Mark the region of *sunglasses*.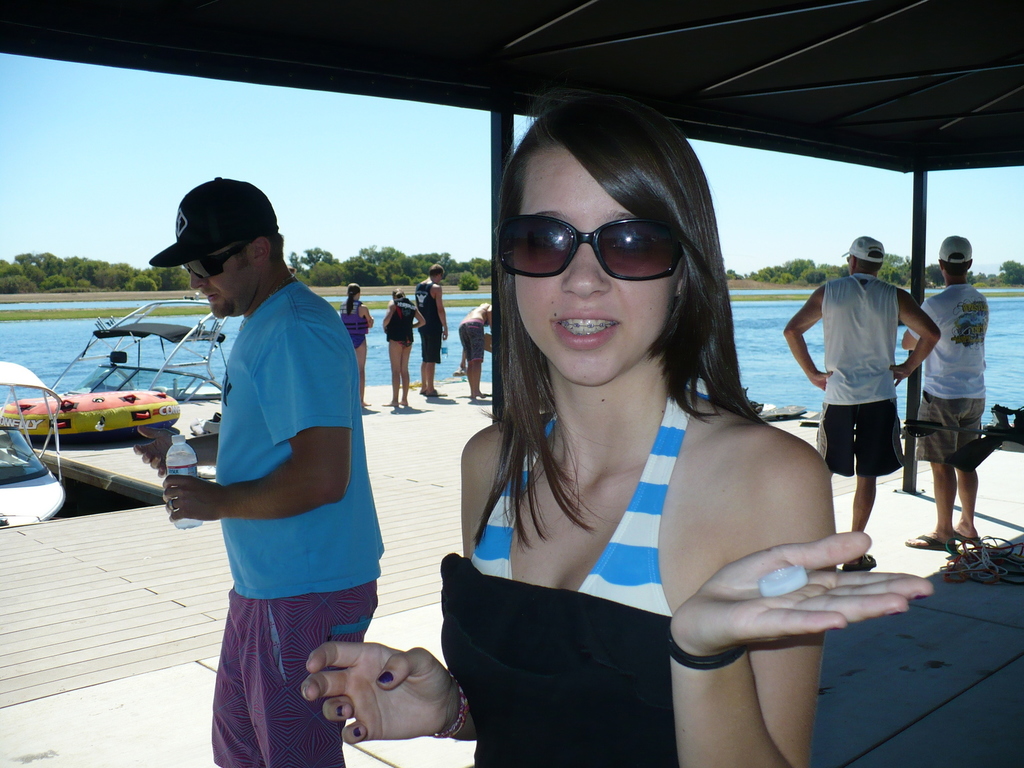
Region: 184 241 252 282.
